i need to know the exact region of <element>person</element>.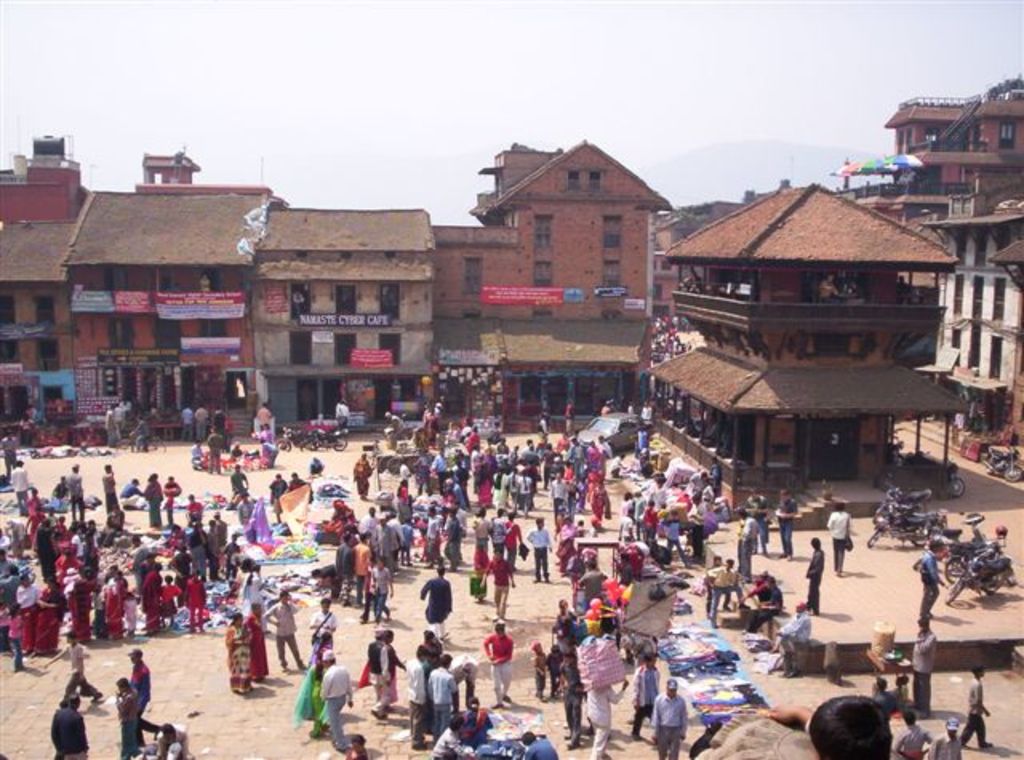
Region: box=[53, 707, 93, 758].
